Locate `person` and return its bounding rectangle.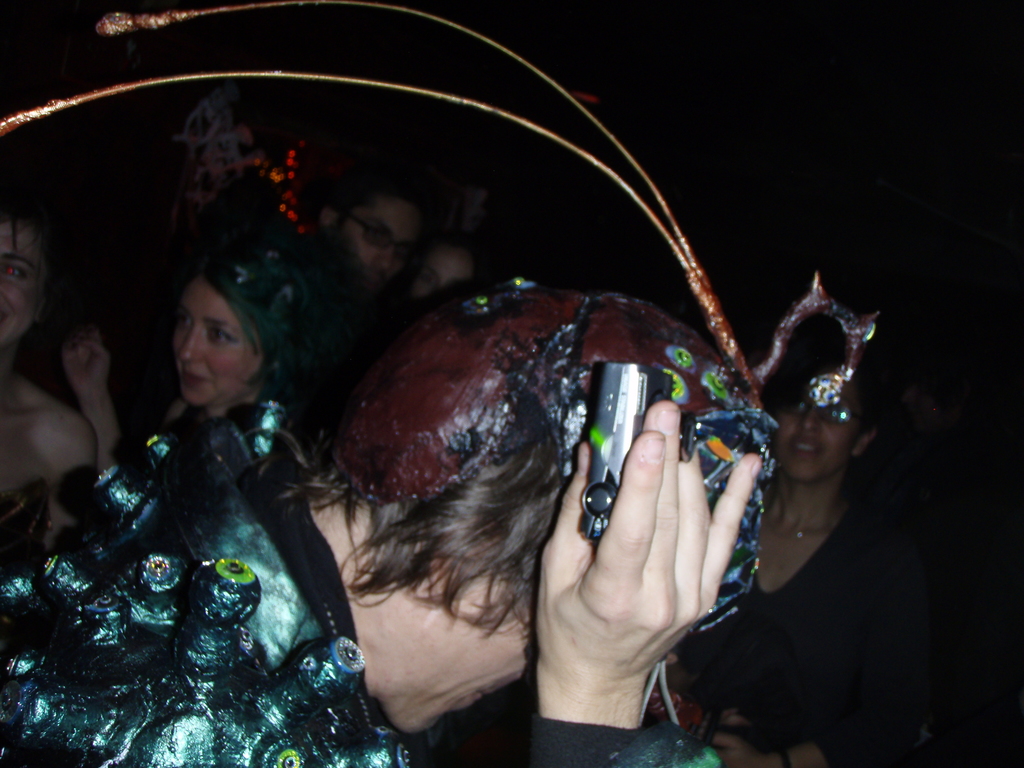
bbox=(700, 279, 957, 767).
